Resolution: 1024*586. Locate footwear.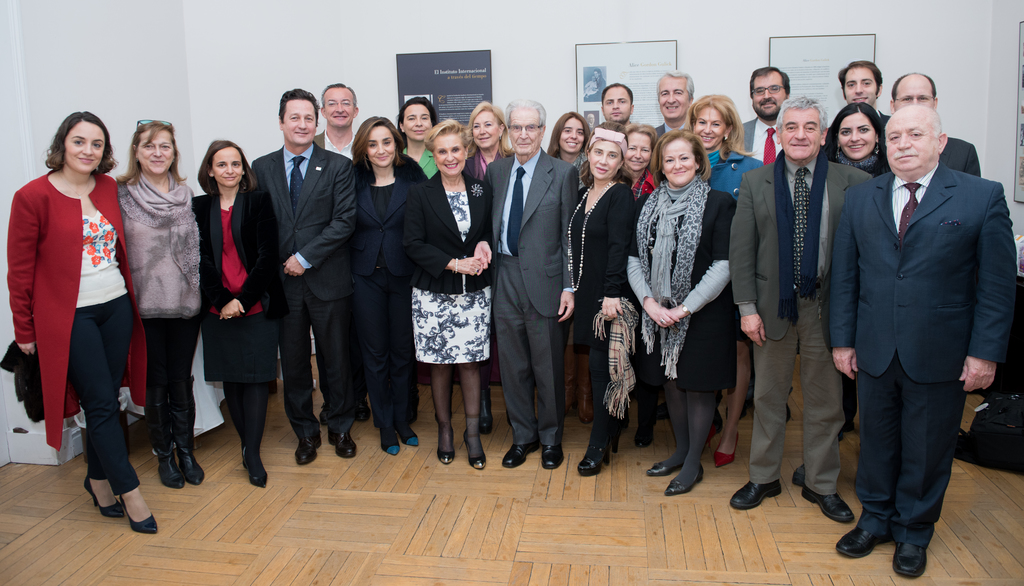
712 430 740 467.
